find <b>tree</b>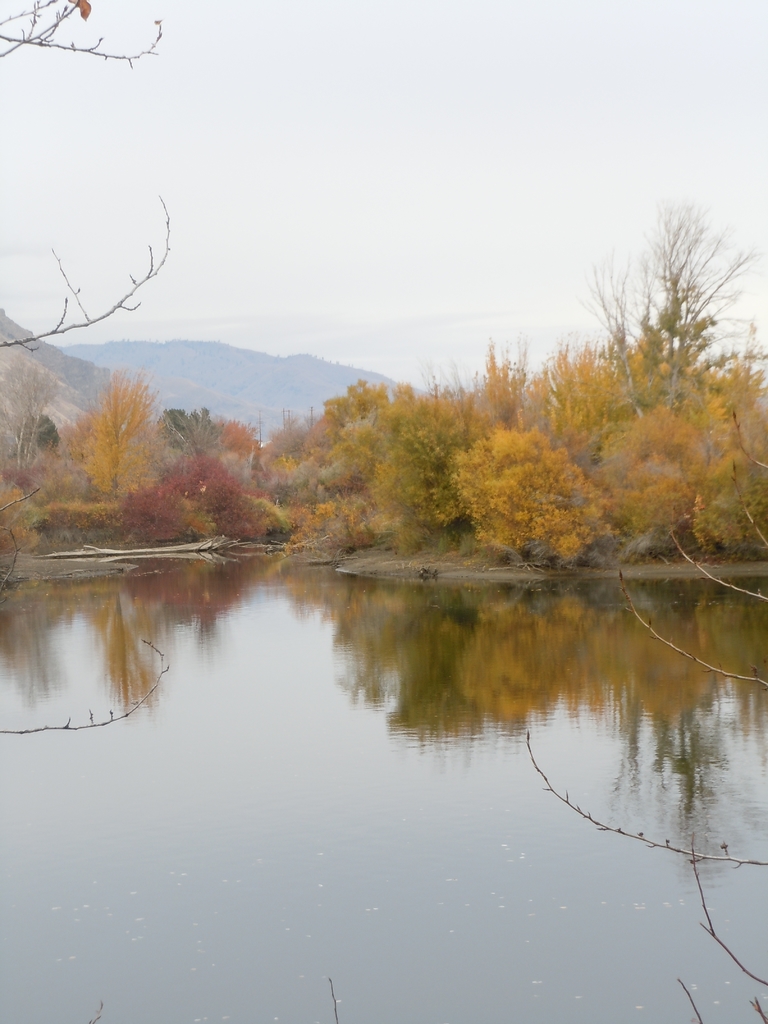
(left=119, top=404, right=303, bottom=541)
